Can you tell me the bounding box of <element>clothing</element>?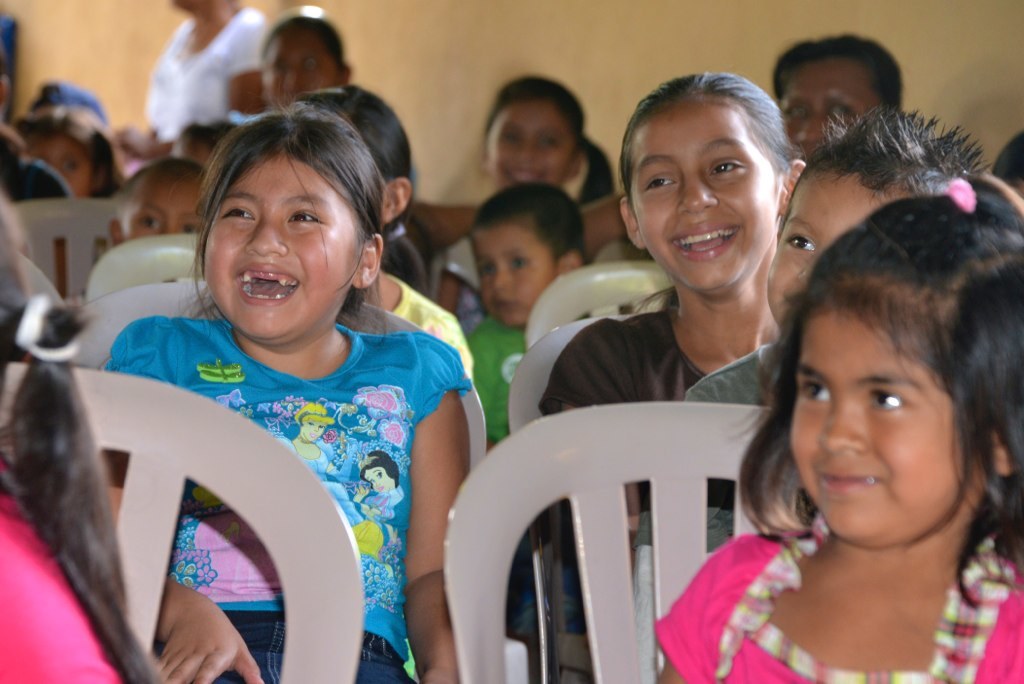
select_region(0, 483, 118, 683).
